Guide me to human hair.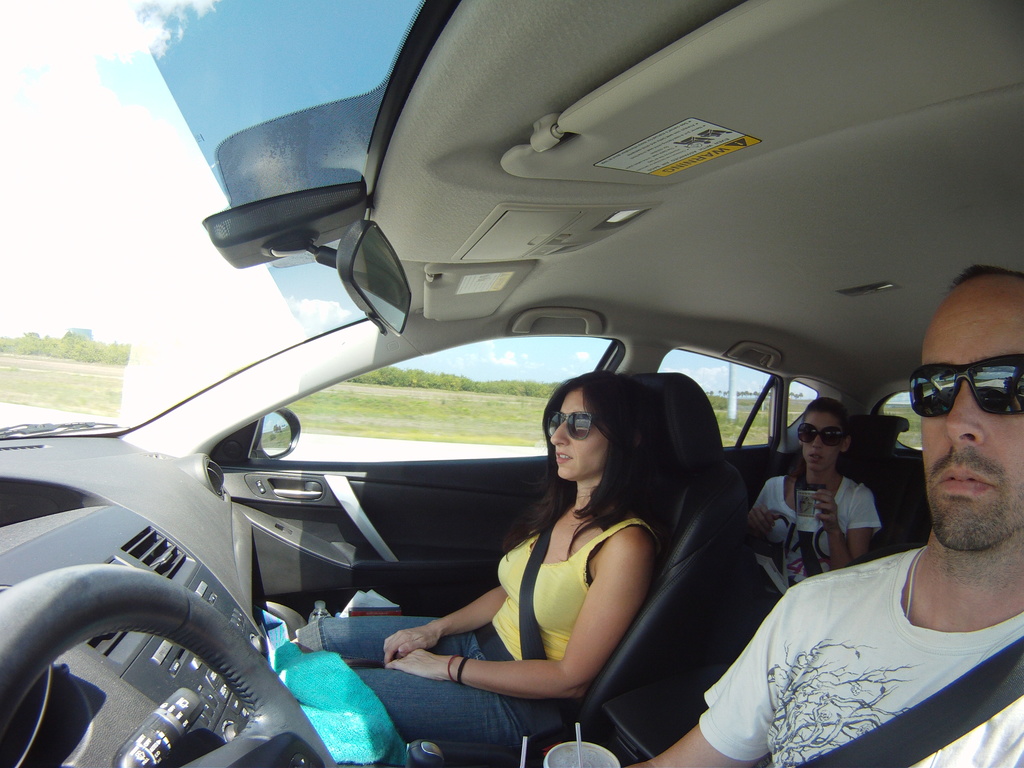
Guidance: BBox(801, 398, 852, 440).
